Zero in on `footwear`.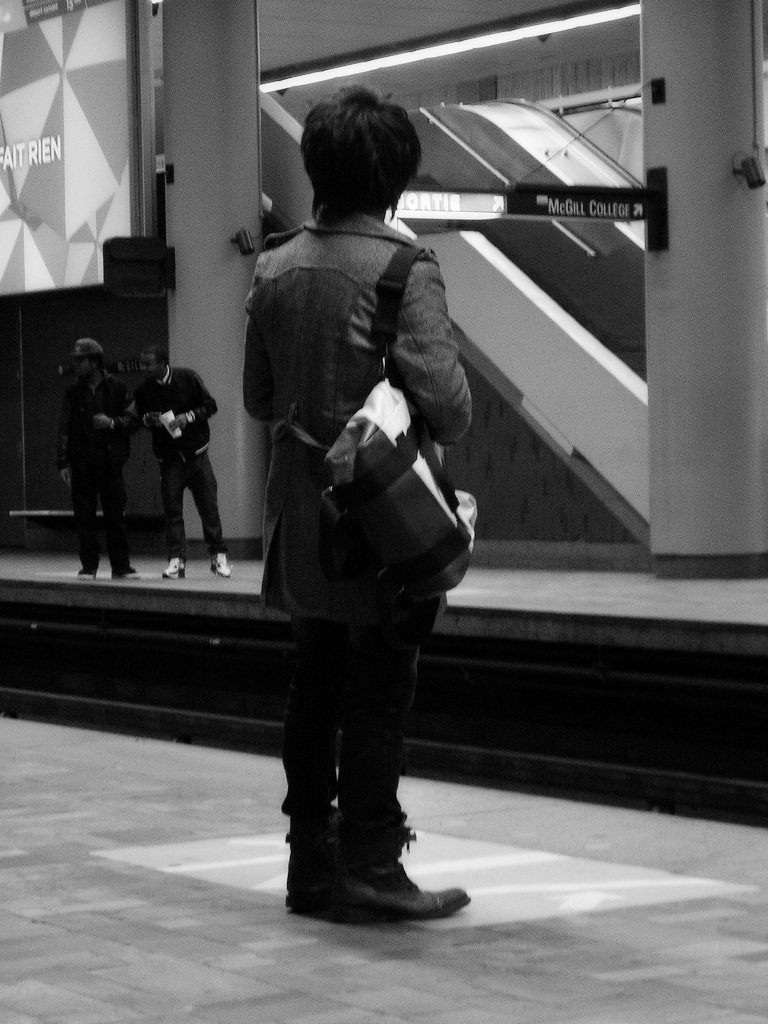
Zeroed in: <bbox>115, 565, 141, 579</bbox>.
